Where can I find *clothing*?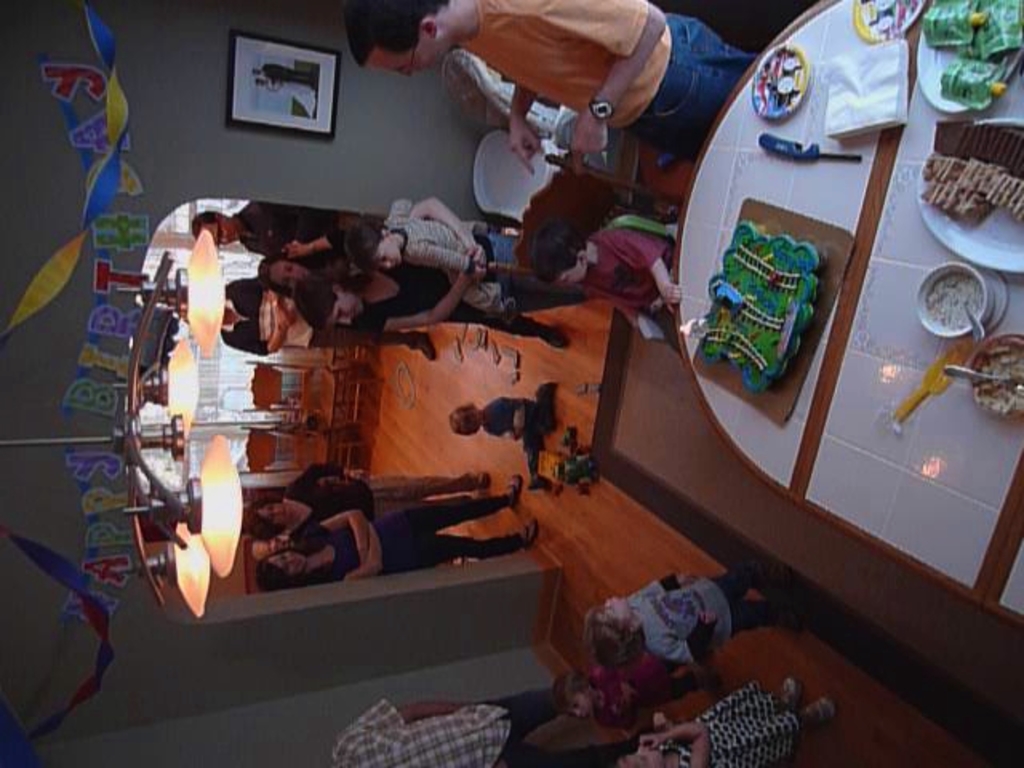
You can find it at locate(315, 699, 643, 766).
